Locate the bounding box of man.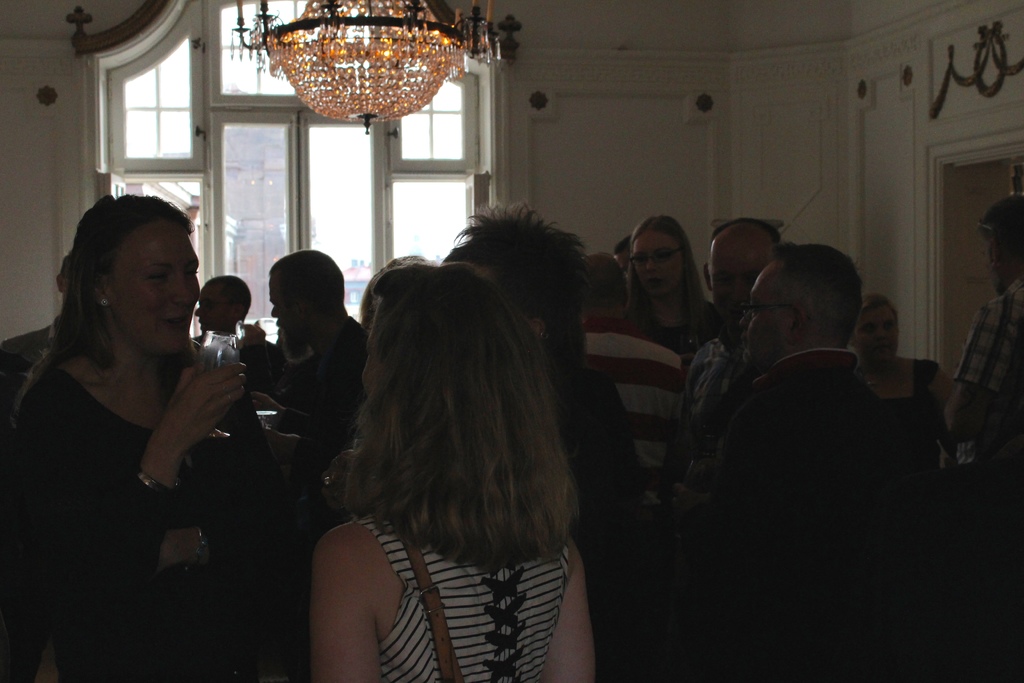
Bounding box: 196, 274, 282, 390.
